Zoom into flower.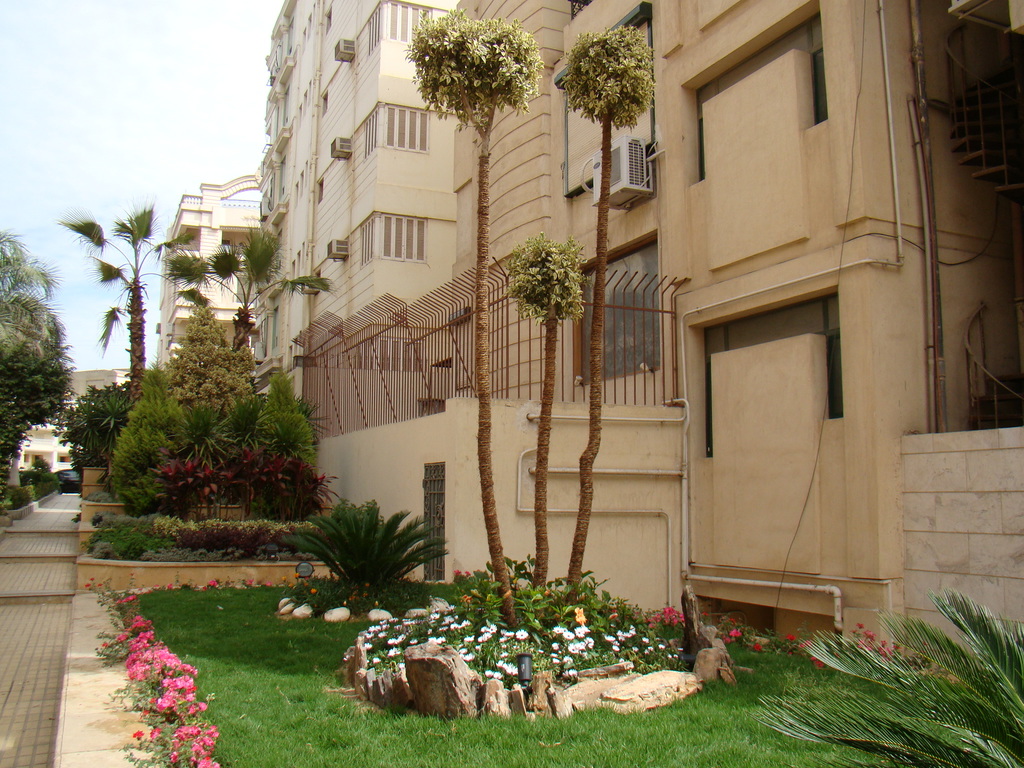
Zoom target: [x1=382, y1=614, x2=675, y2=688].
